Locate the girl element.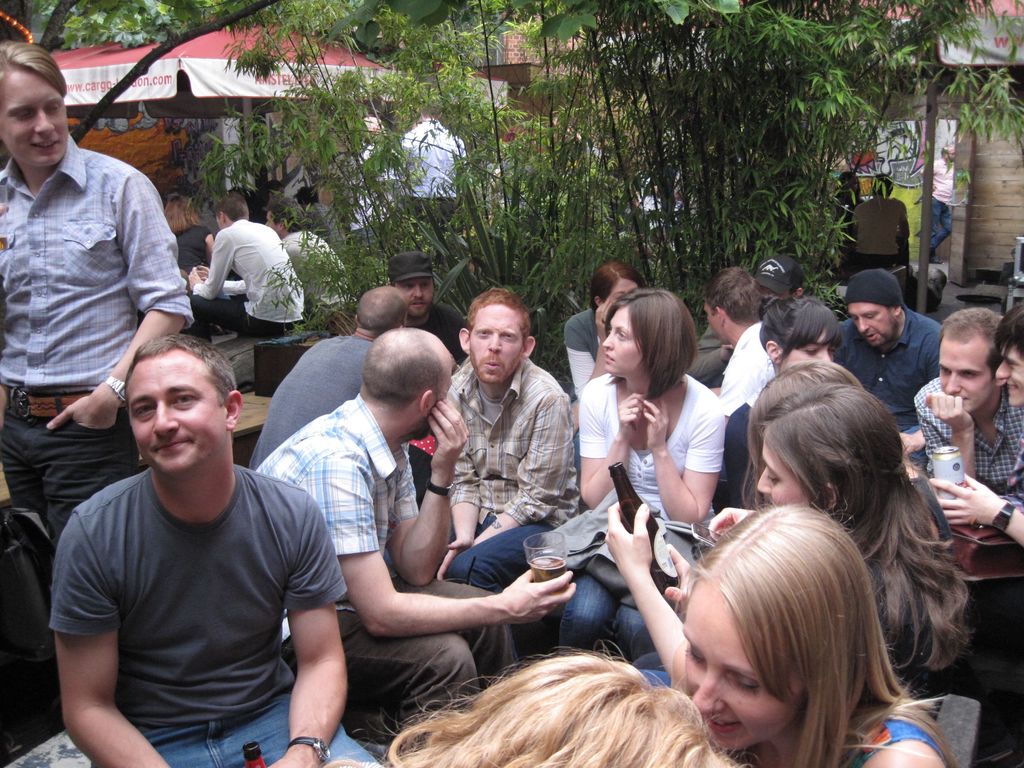
Element bbox: select_region(553, 289, 725, 674).
